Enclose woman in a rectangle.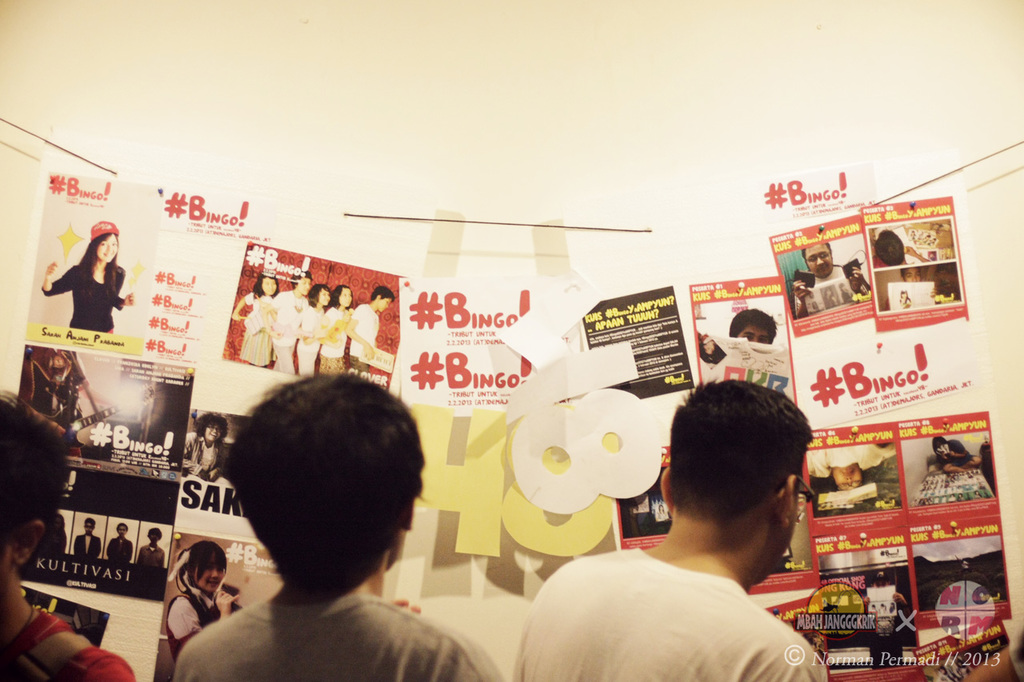
bbox=[44, 213, 134, 338].
